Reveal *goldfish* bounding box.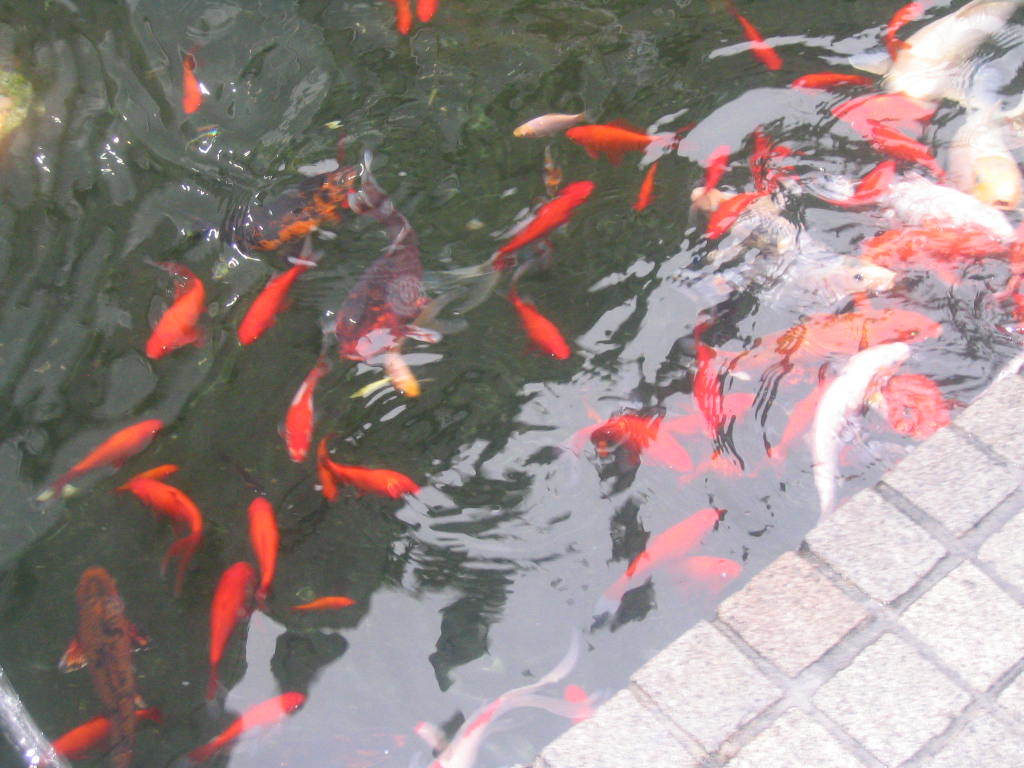
Revealed: 280, 352, 316, 463.
